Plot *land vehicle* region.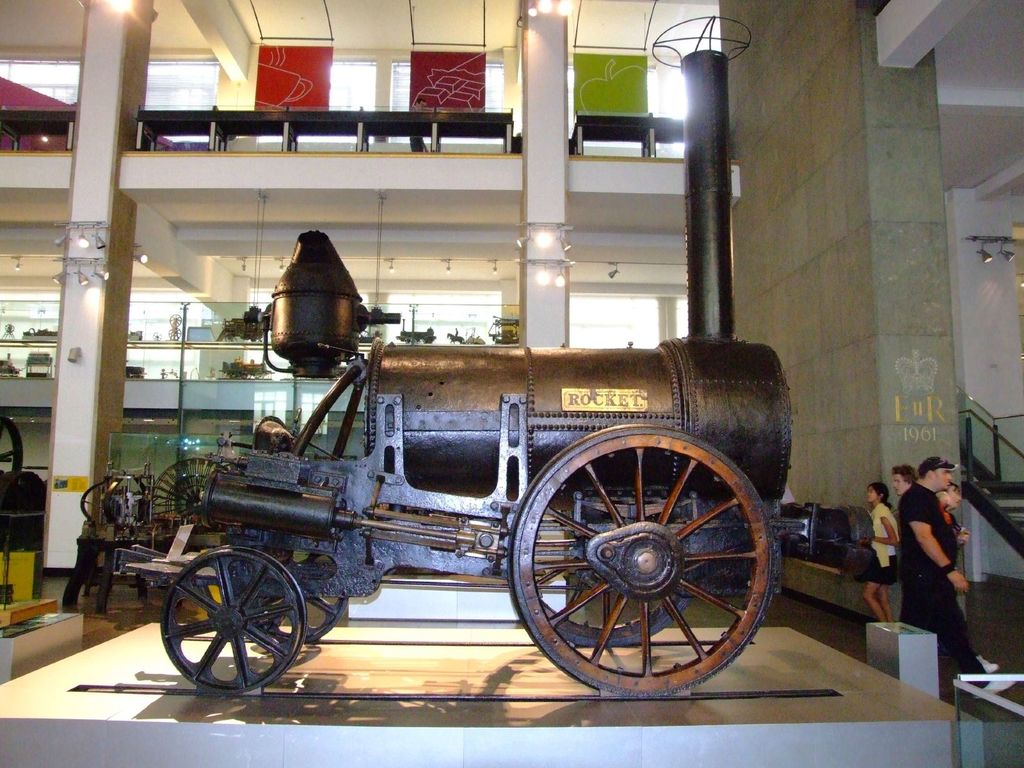
Plotted at [115, 287, 821, 726].
